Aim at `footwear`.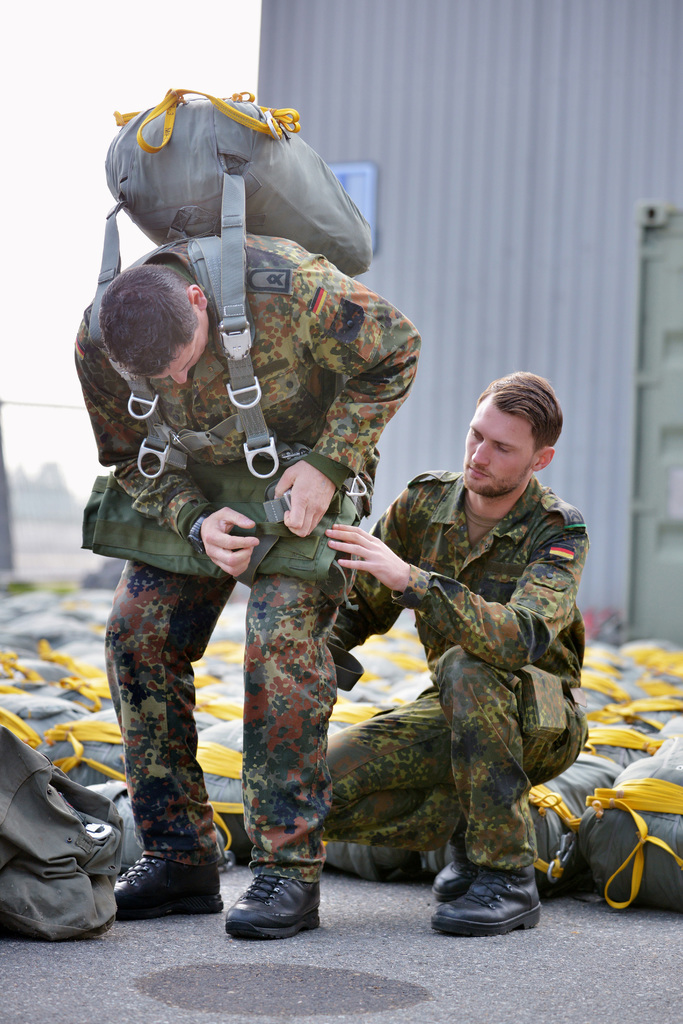
Aimed at box=[430, 861, 545, 938].
